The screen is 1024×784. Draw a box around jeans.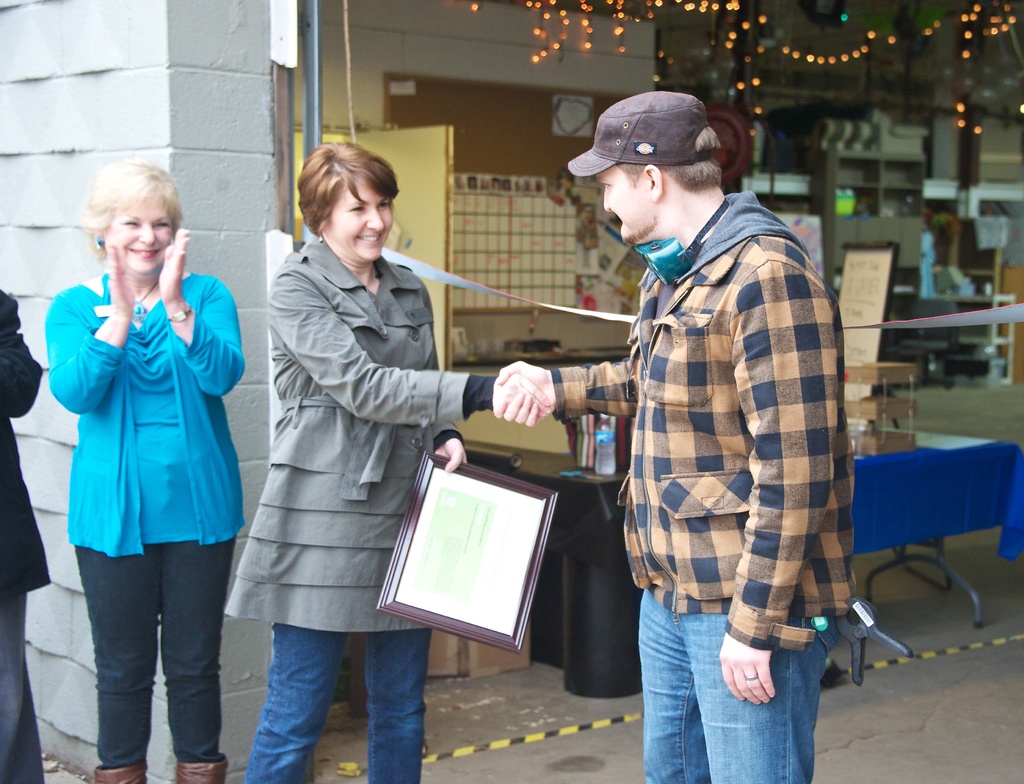
box(639, 592, 844, 783).
